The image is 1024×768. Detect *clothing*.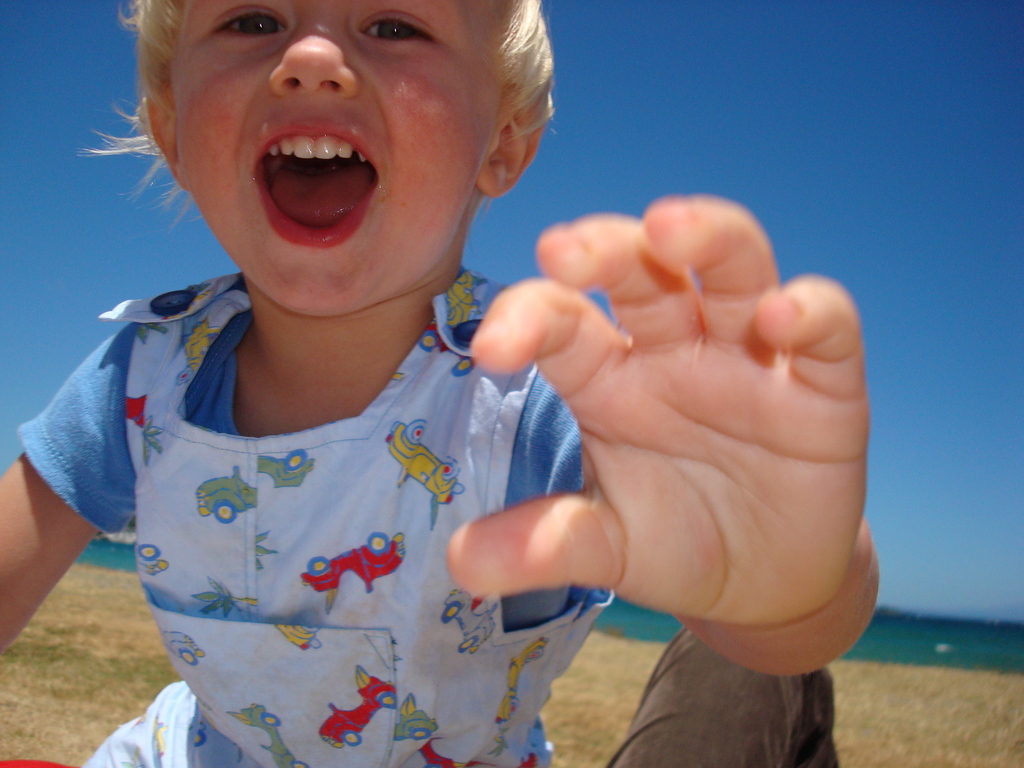
Detection: (left=603, top=627, right=840, bottom=767).
